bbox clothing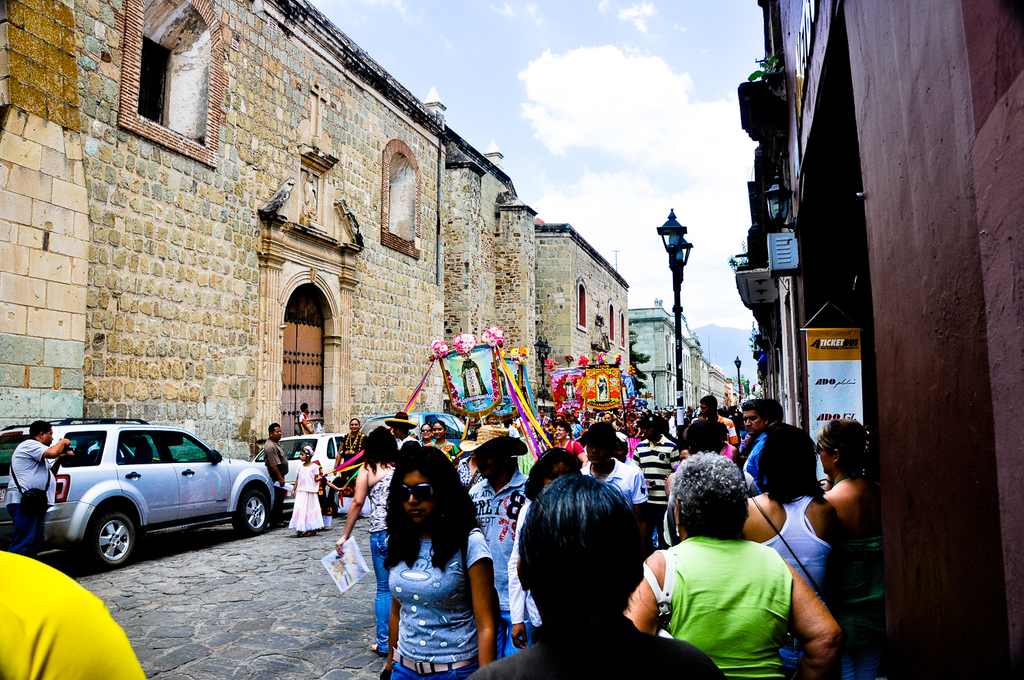
[472, 610, 716, 679]
